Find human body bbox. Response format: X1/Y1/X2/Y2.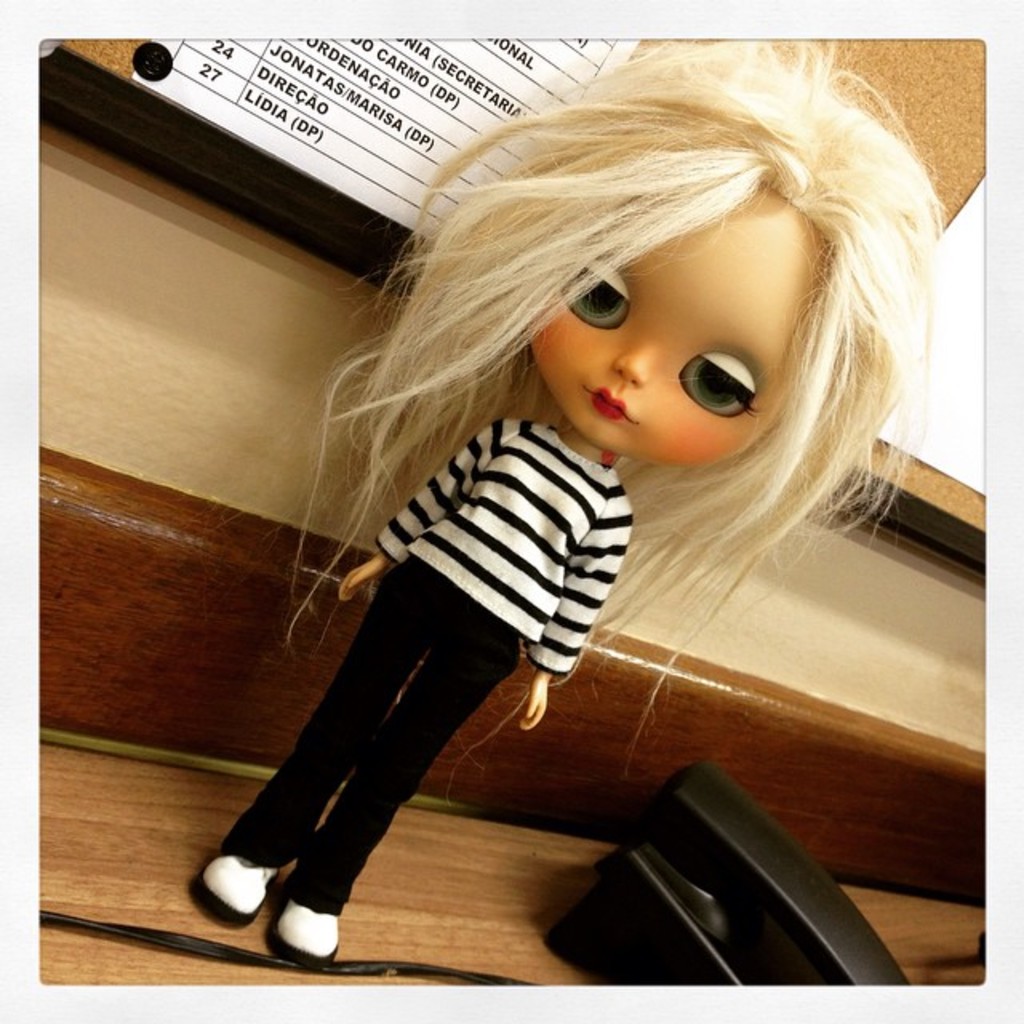
208/38/994/978.
